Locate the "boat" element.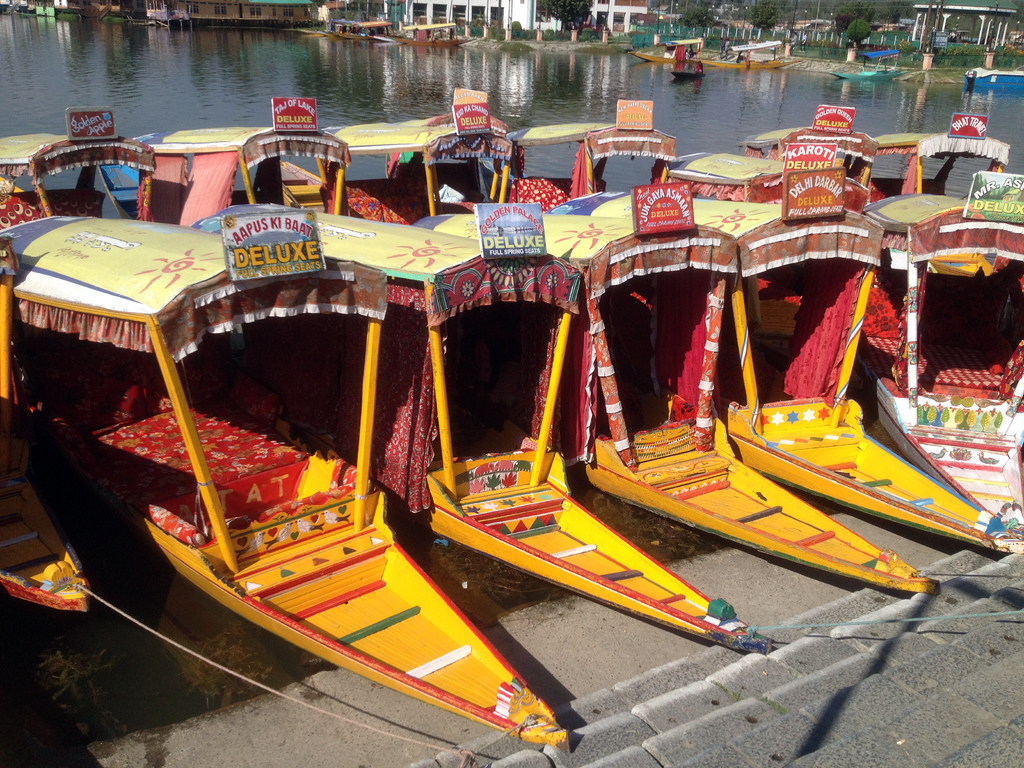
Element bbox: 625 35 738 60.
